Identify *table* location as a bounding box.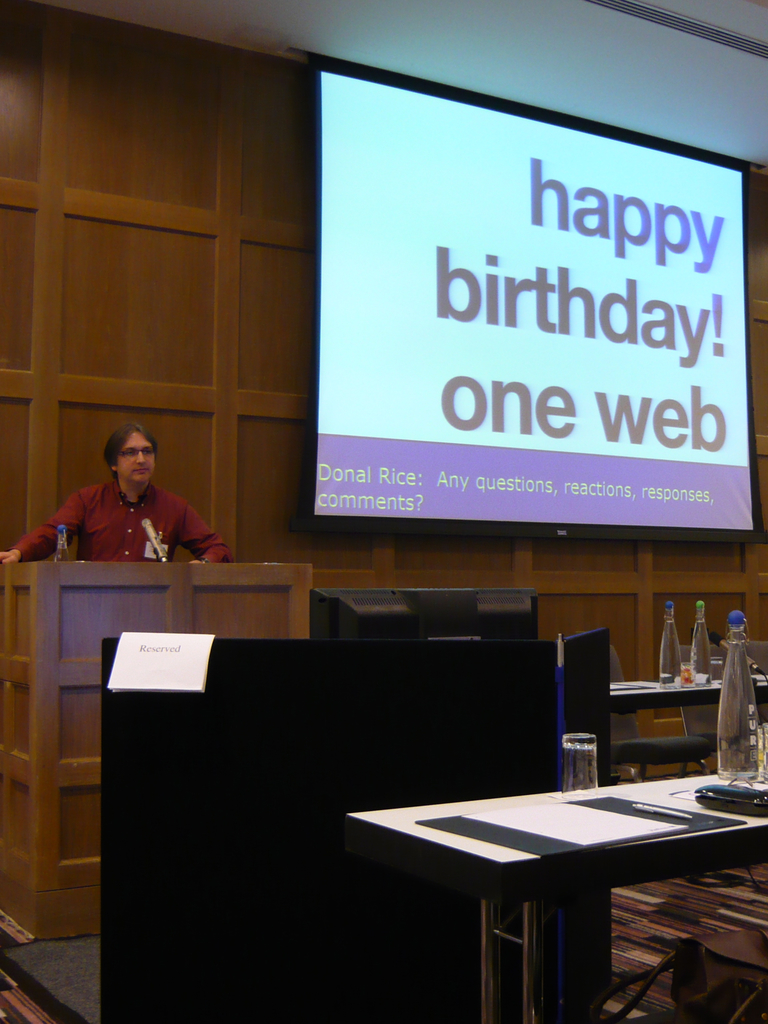
[360,752,740,1009].
